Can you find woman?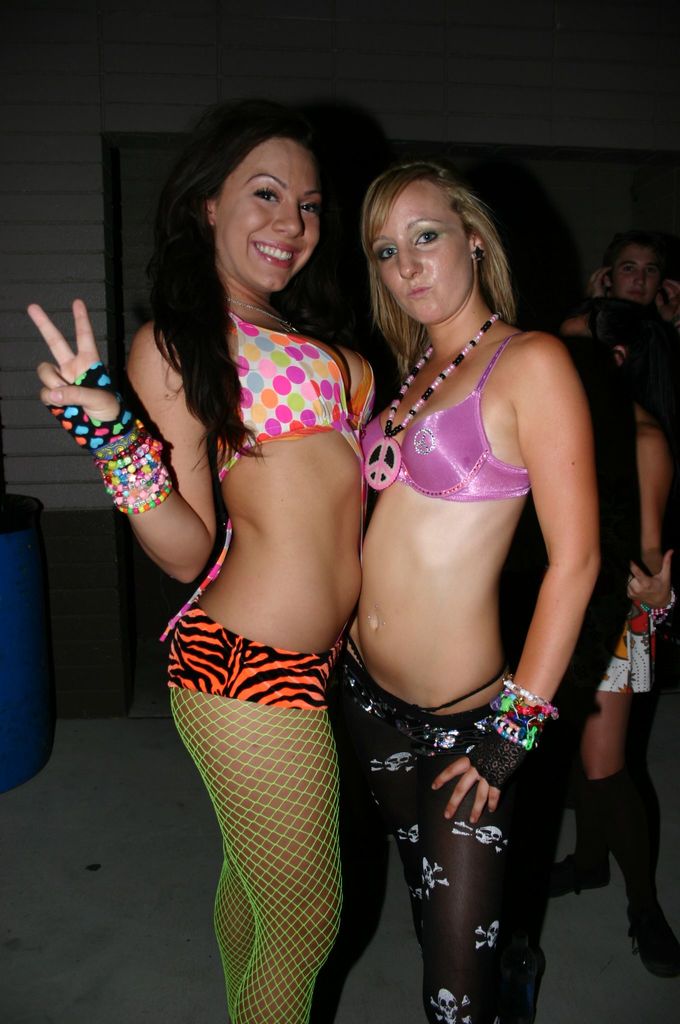
Yes, bounding box: left=28, top=98, right=373, bottom=1023.
